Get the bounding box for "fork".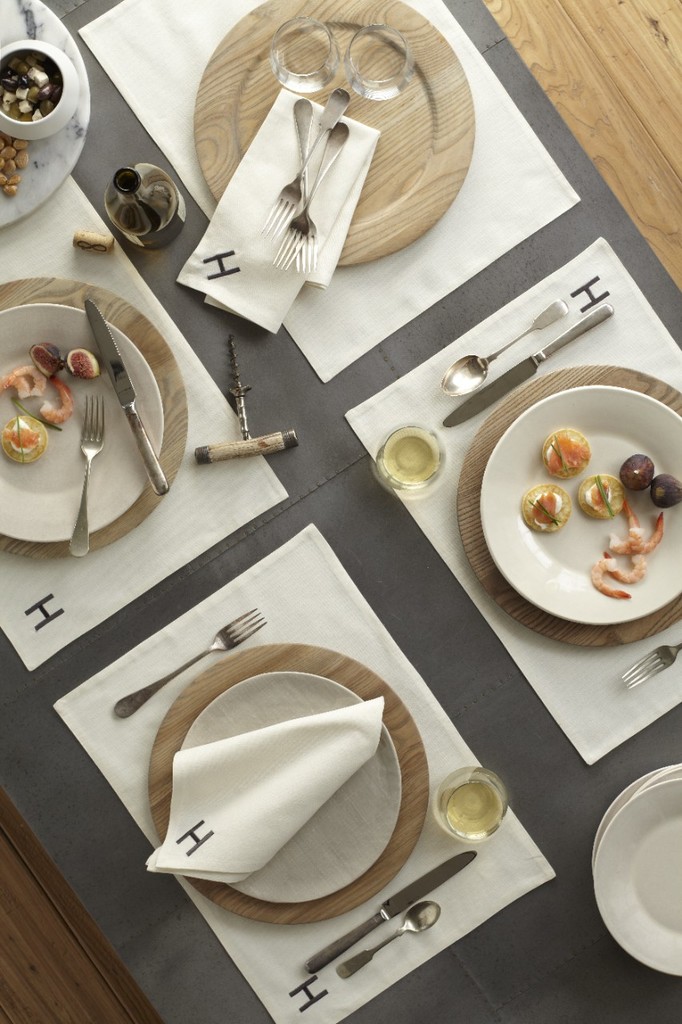
pyautogui.locateOnScreen(78, 397, 106, 559).
